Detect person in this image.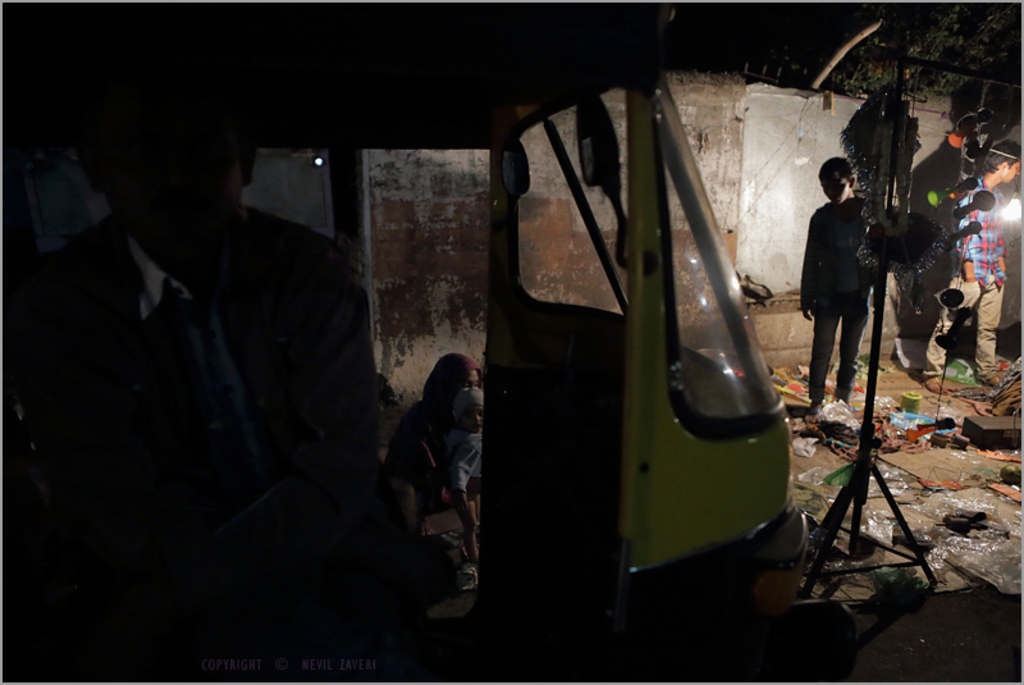
Detection: Rect(0, 102, 393, 684).
